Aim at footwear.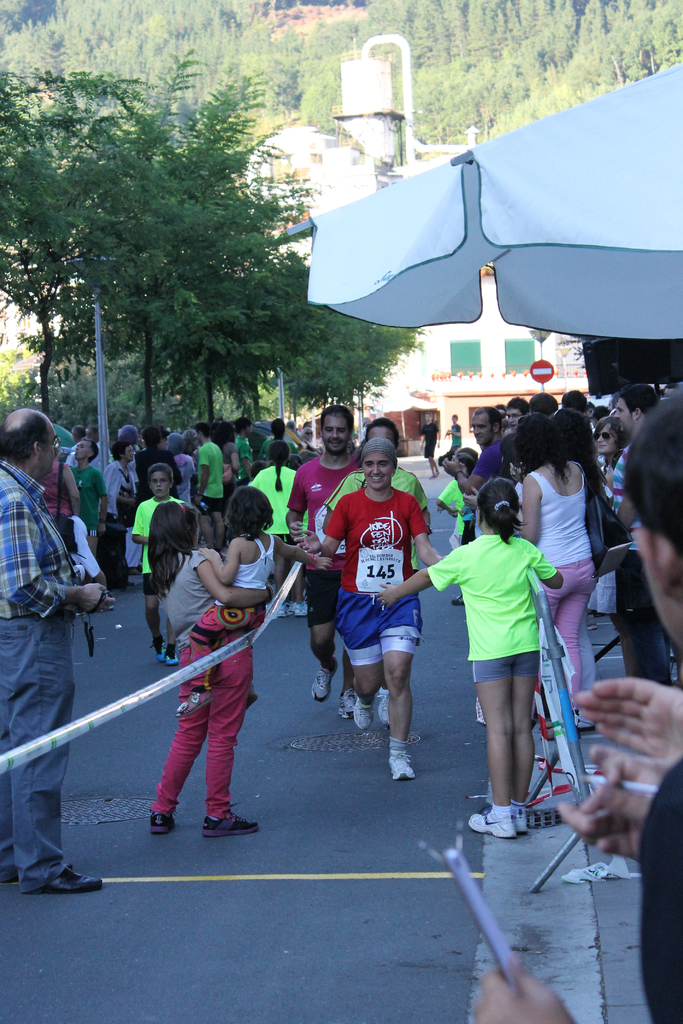
Aimed at detection(313, 666, 343, 707).
